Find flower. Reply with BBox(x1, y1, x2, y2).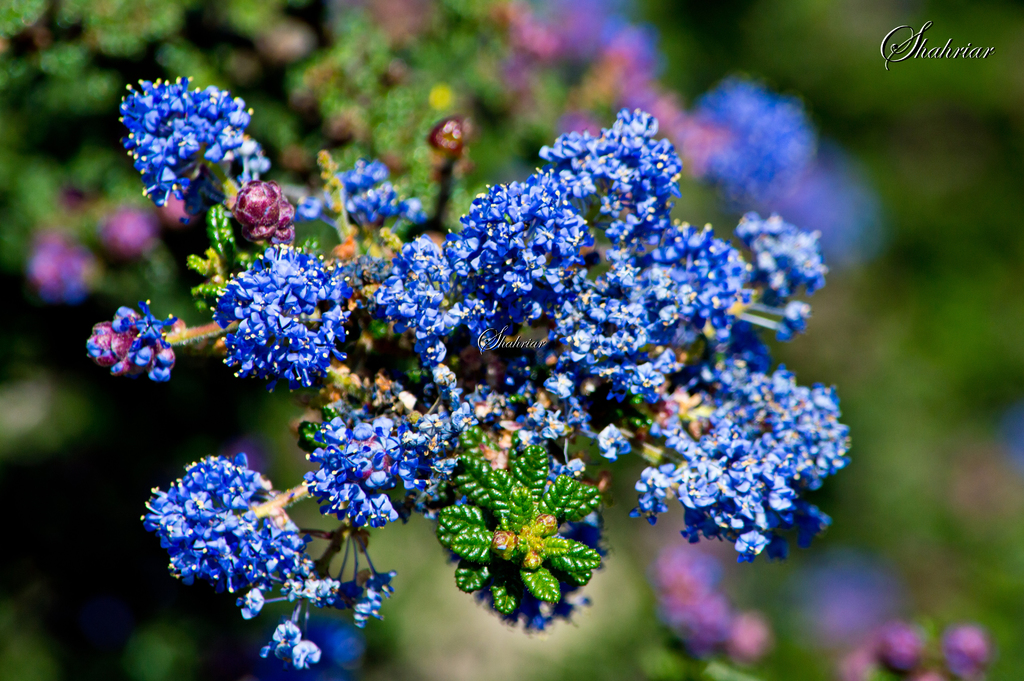
BBox(81, 292, 169, 387).
